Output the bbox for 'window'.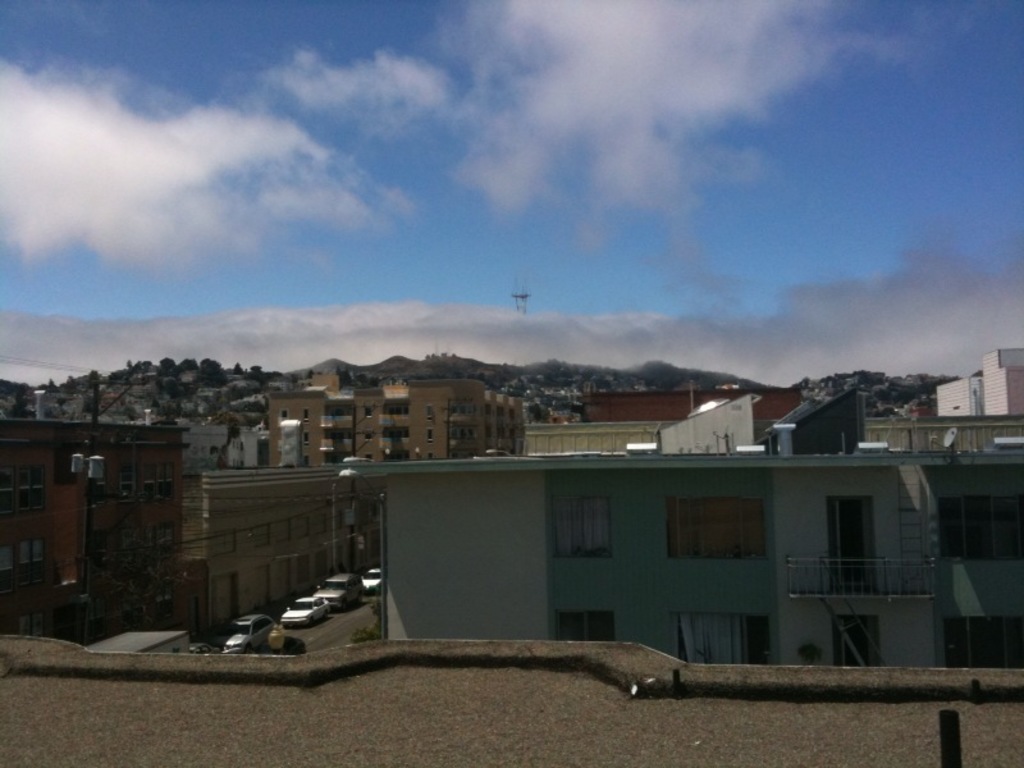
[552, 611, 612, 648].
